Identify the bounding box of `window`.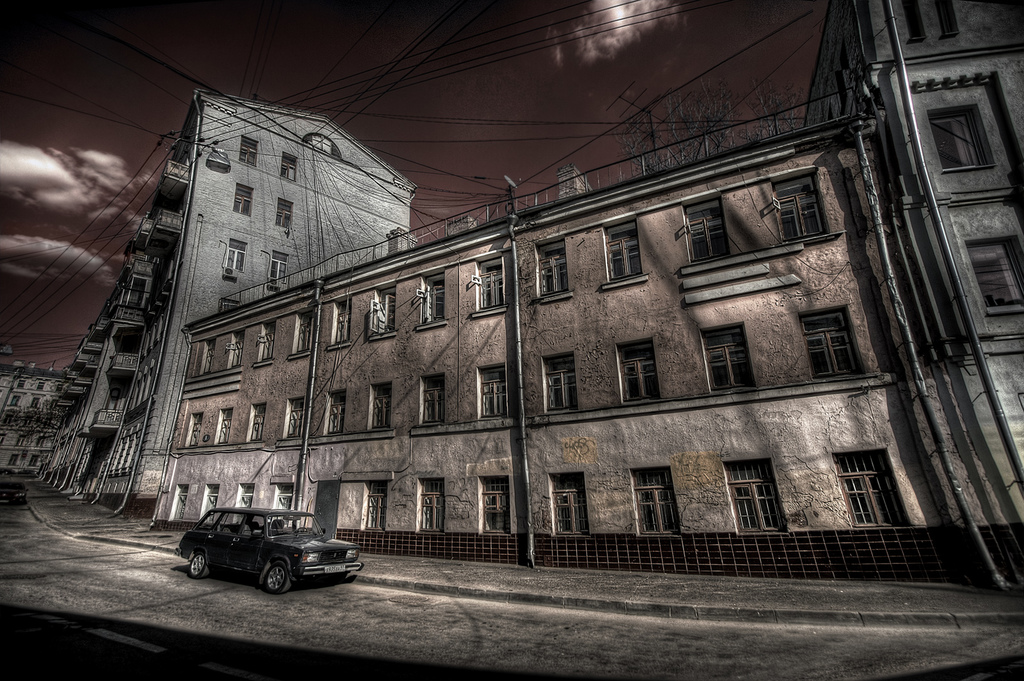
<bbox>231, 331, 244, 367</bbox>.
